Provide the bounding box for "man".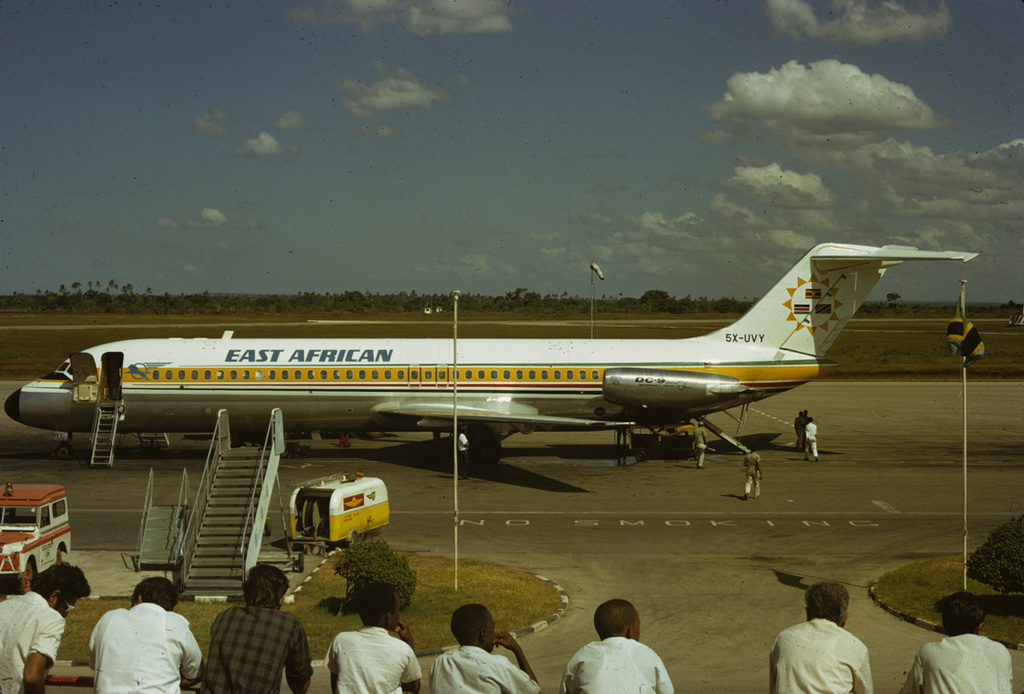
[561,598,674,693].
